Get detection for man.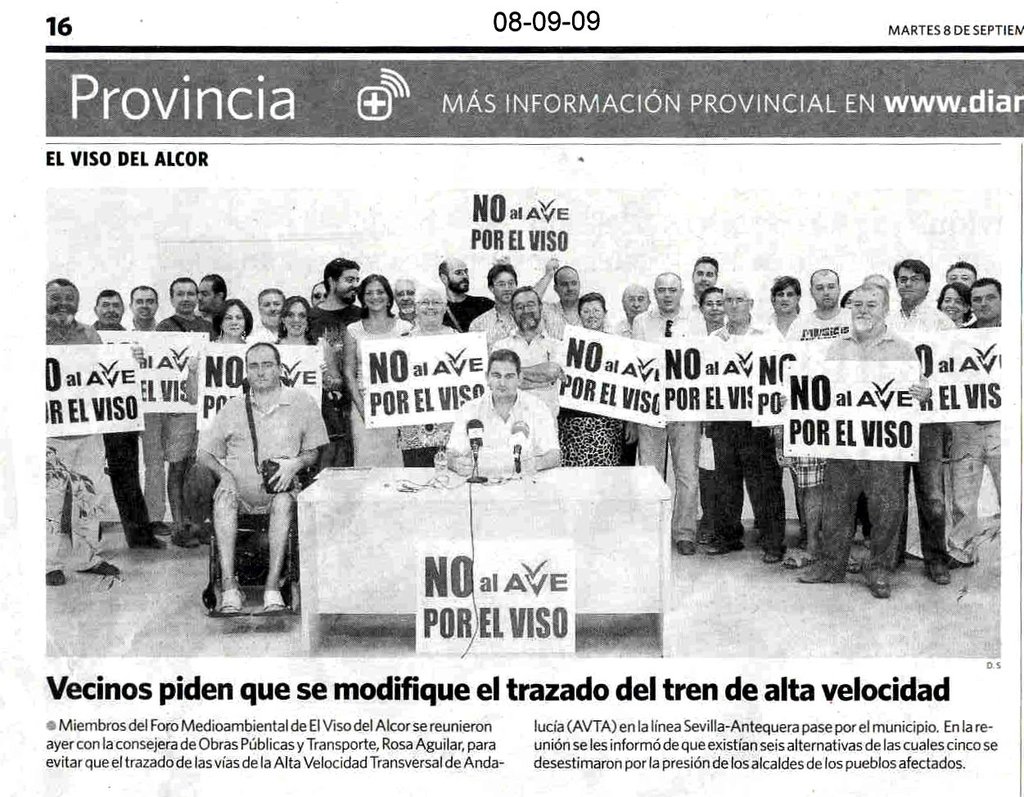
Detection: detection(777, 265, 852, 575).
